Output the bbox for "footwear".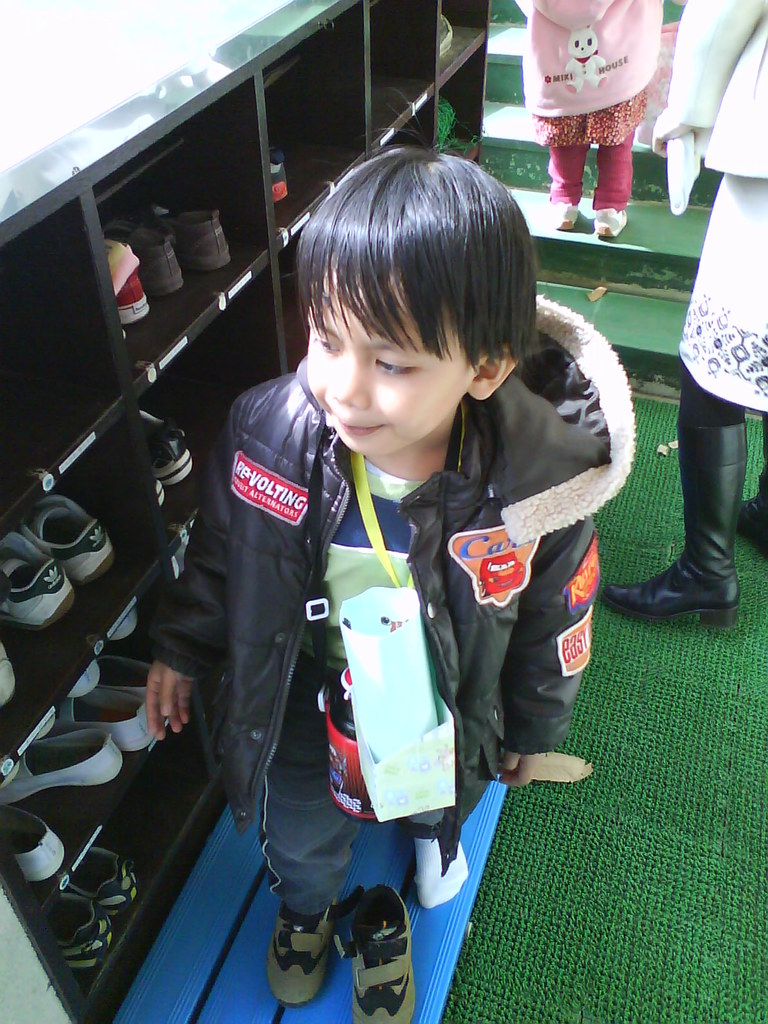
<bbox>262, 900, 351, 1013</bbox>.
